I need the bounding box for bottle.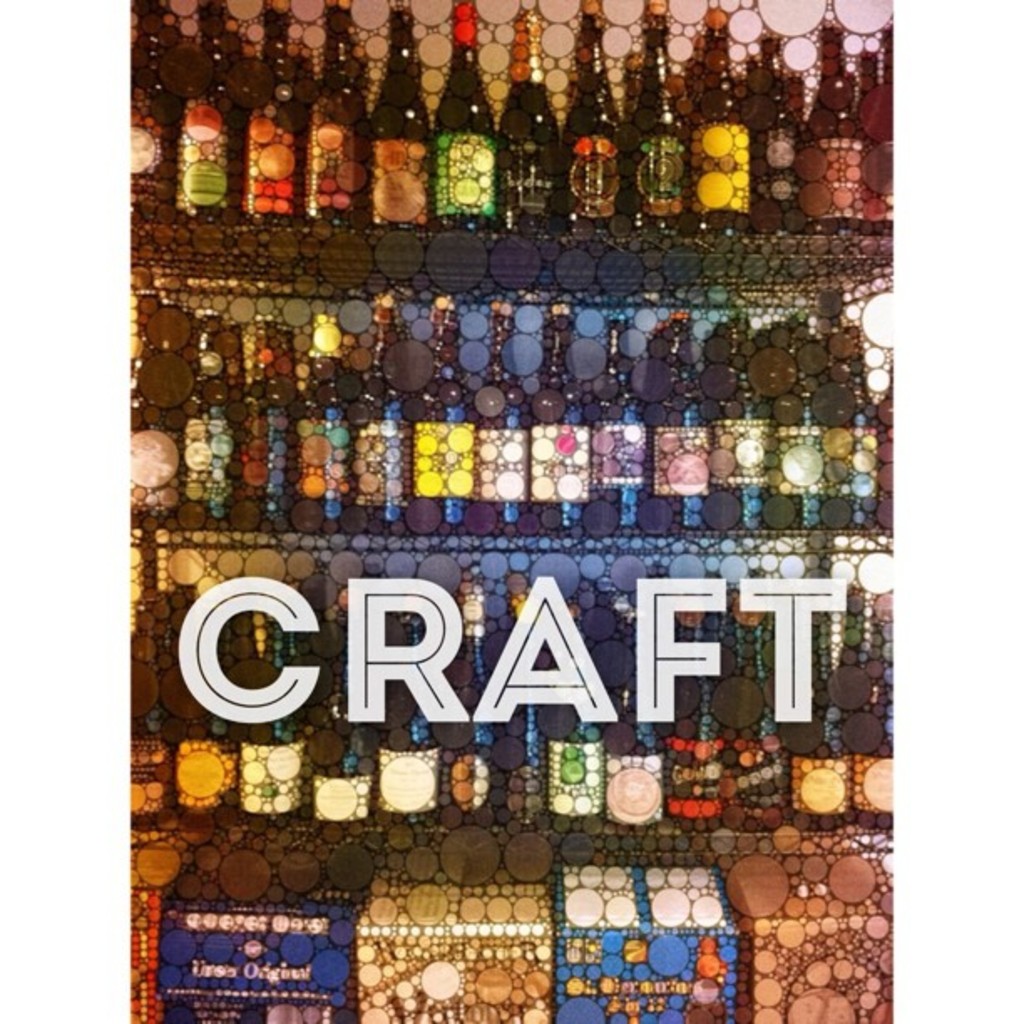
Here it is: left=166, top=306, right=229, bottom=525.
